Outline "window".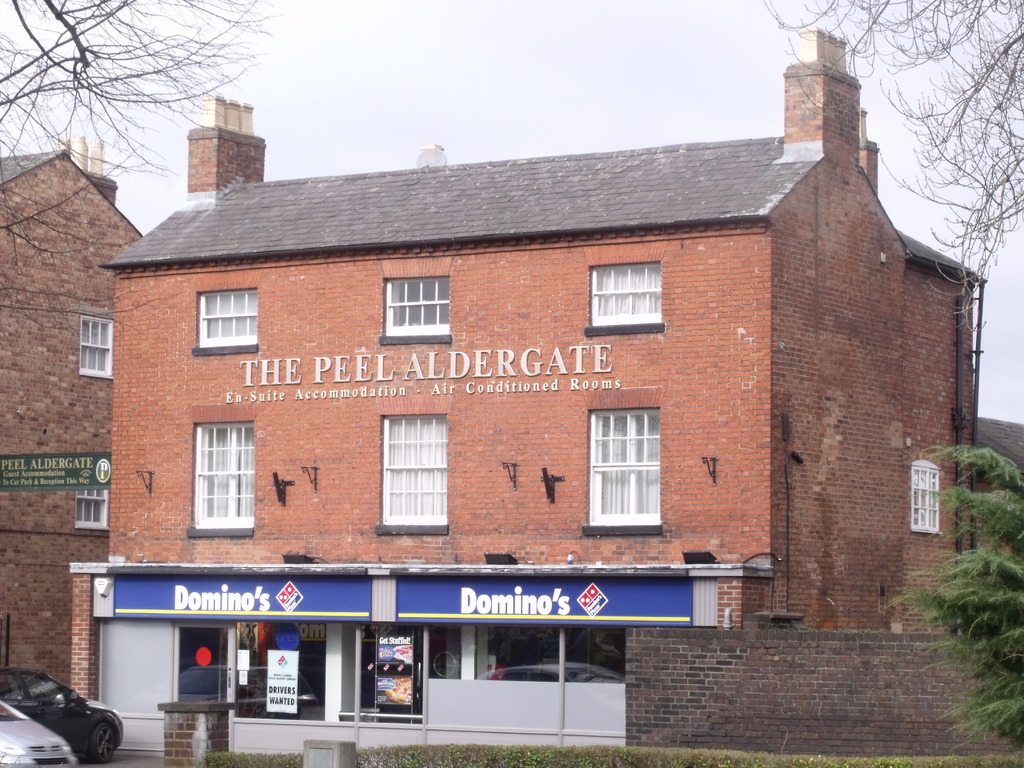
Outline: (x1=375, y1=269, x2=456, y2=341).
